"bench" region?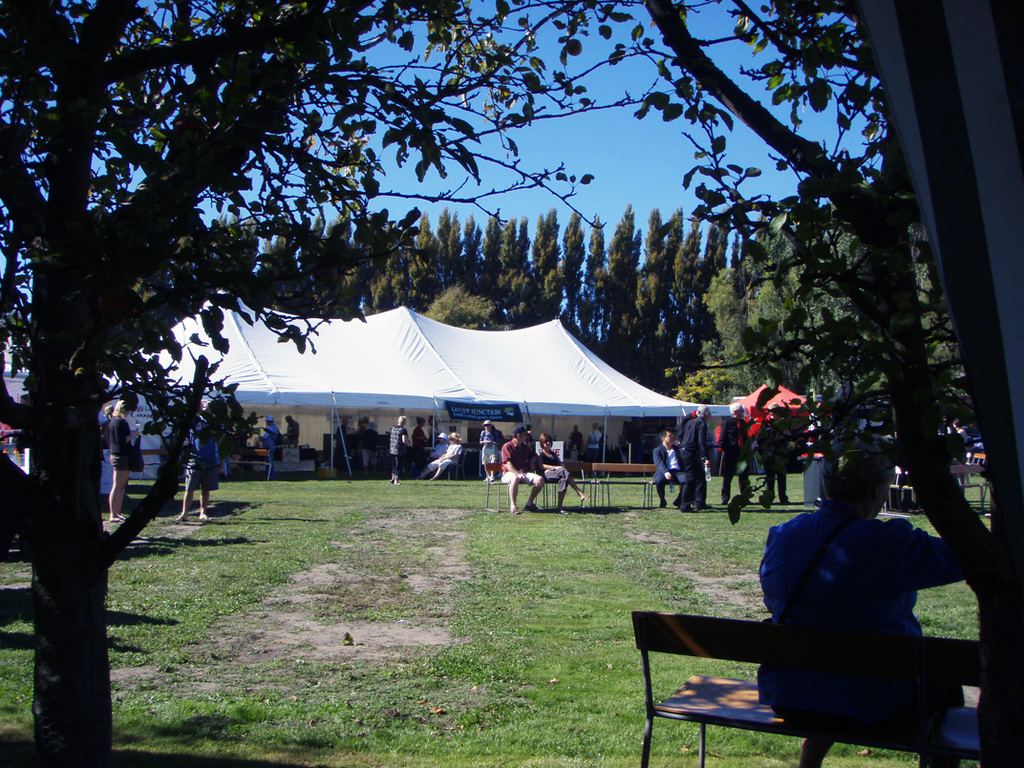
[890,464,998,515]
